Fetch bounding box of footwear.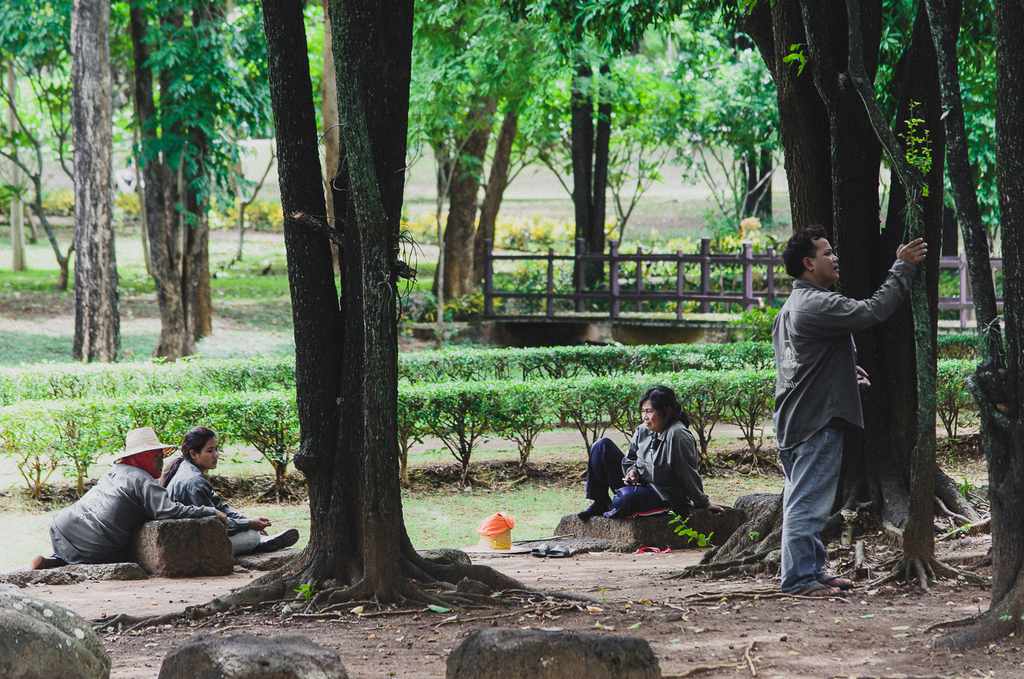
Bbox: l=636, t=543, r=672, b=555.
